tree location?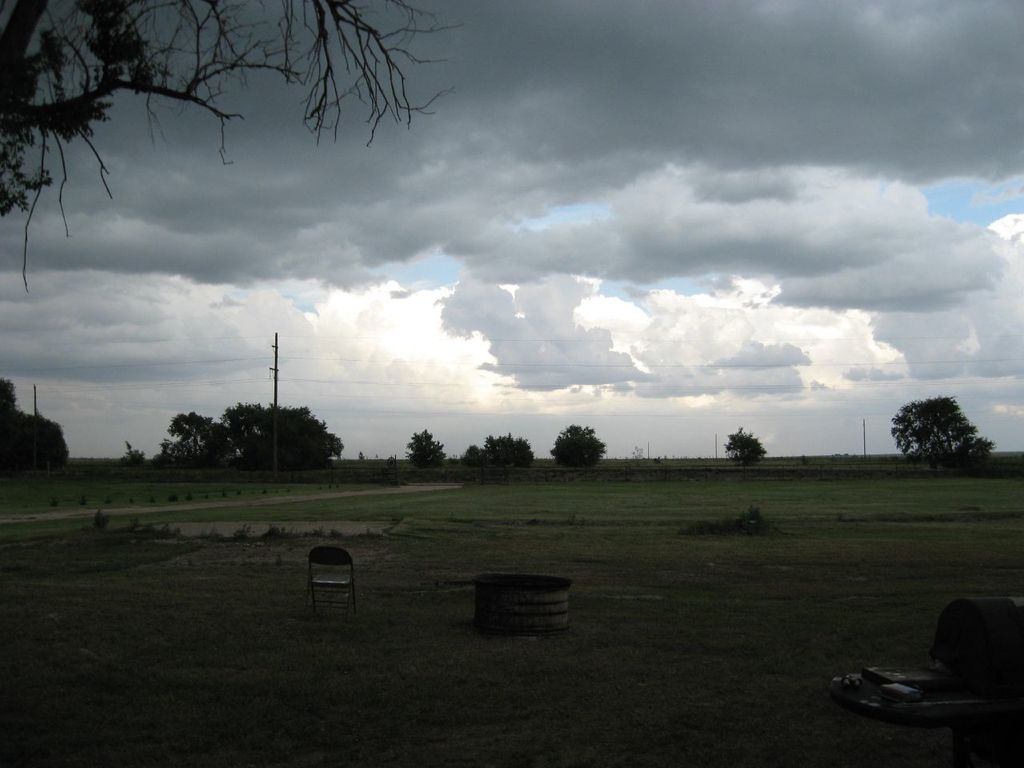
bbox(547, 425, 610, 469)
